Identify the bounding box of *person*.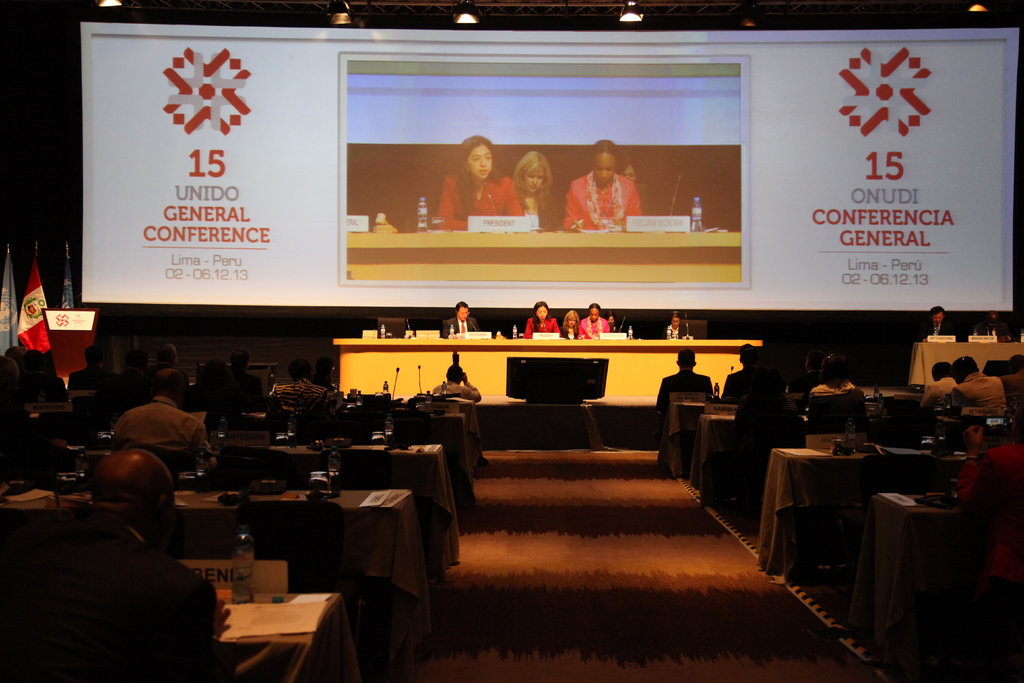
box=[723, 346, 782, 395].
